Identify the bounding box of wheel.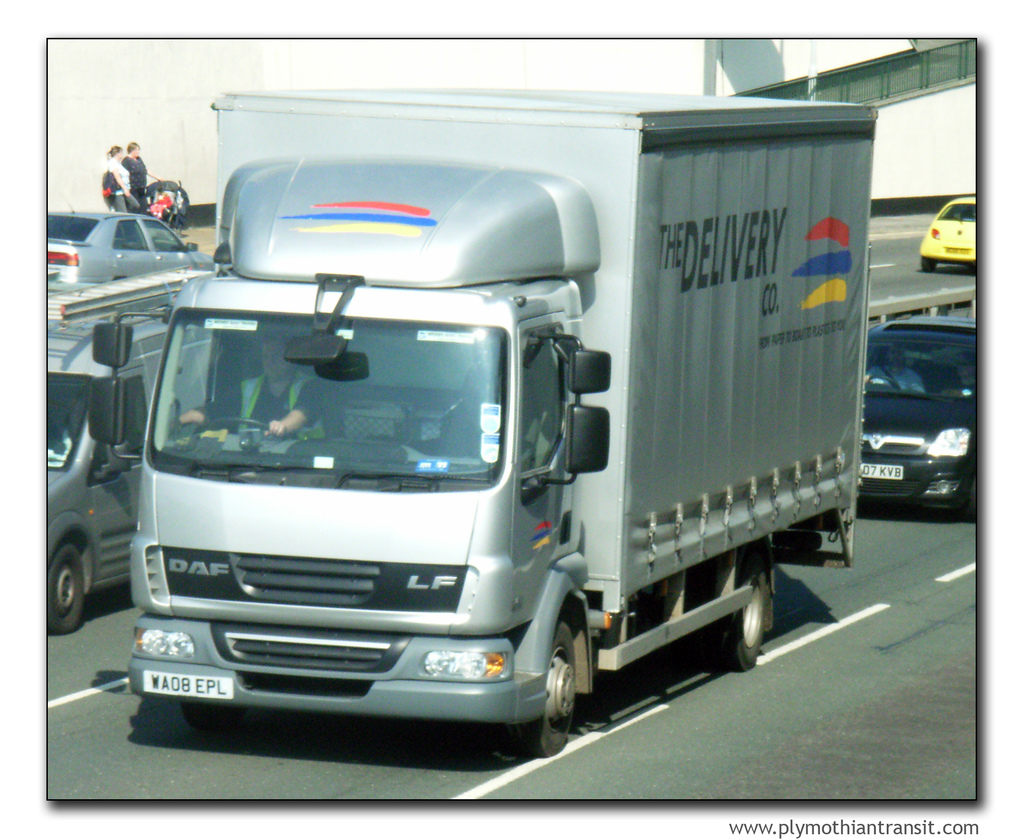
{"x1": 503, "y1": 623, "x2": 591, "y2": 740}.
